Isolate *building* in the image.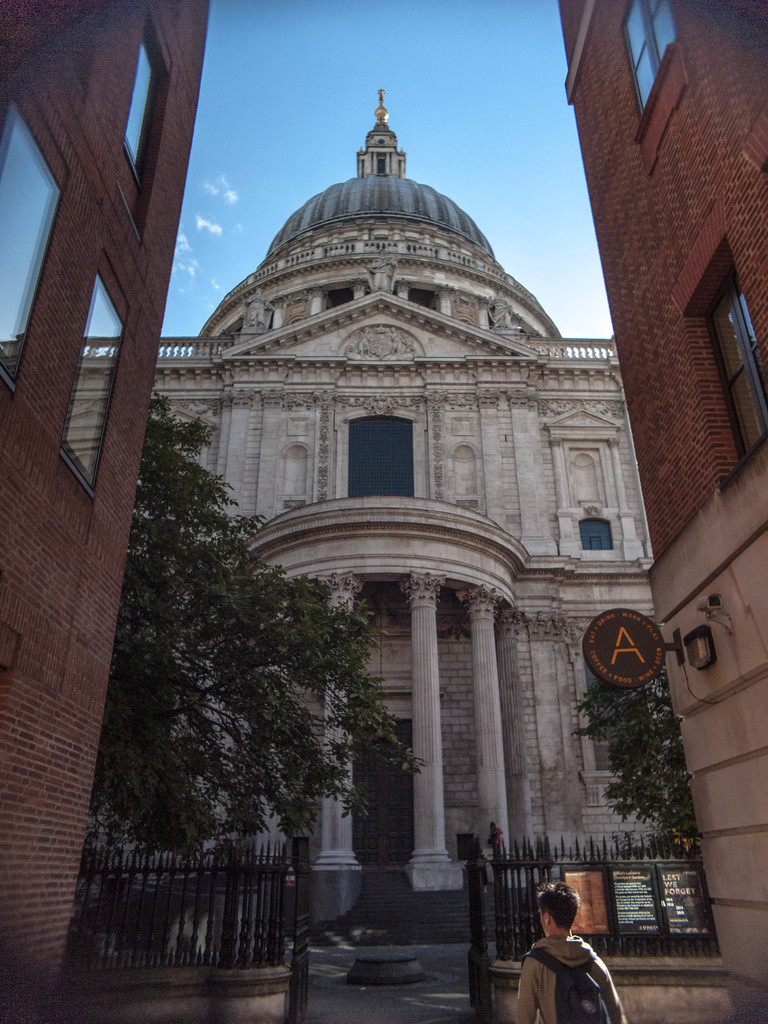
Isolated region: 68/83/714/944.
